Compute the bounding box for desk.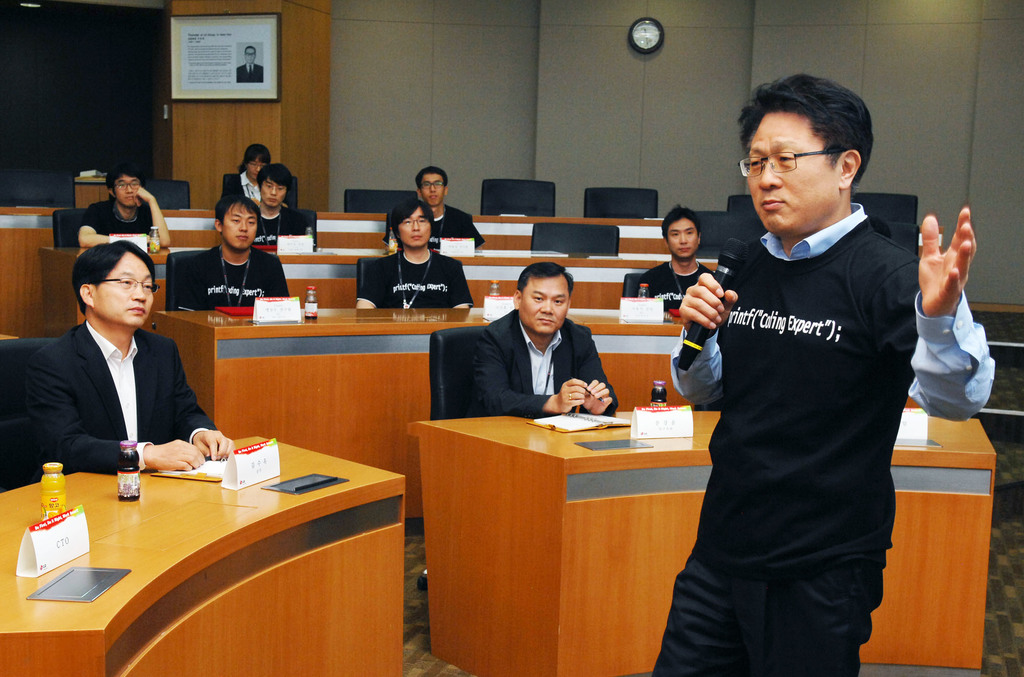
[left=141, top=299, right=924, bottom=529].
